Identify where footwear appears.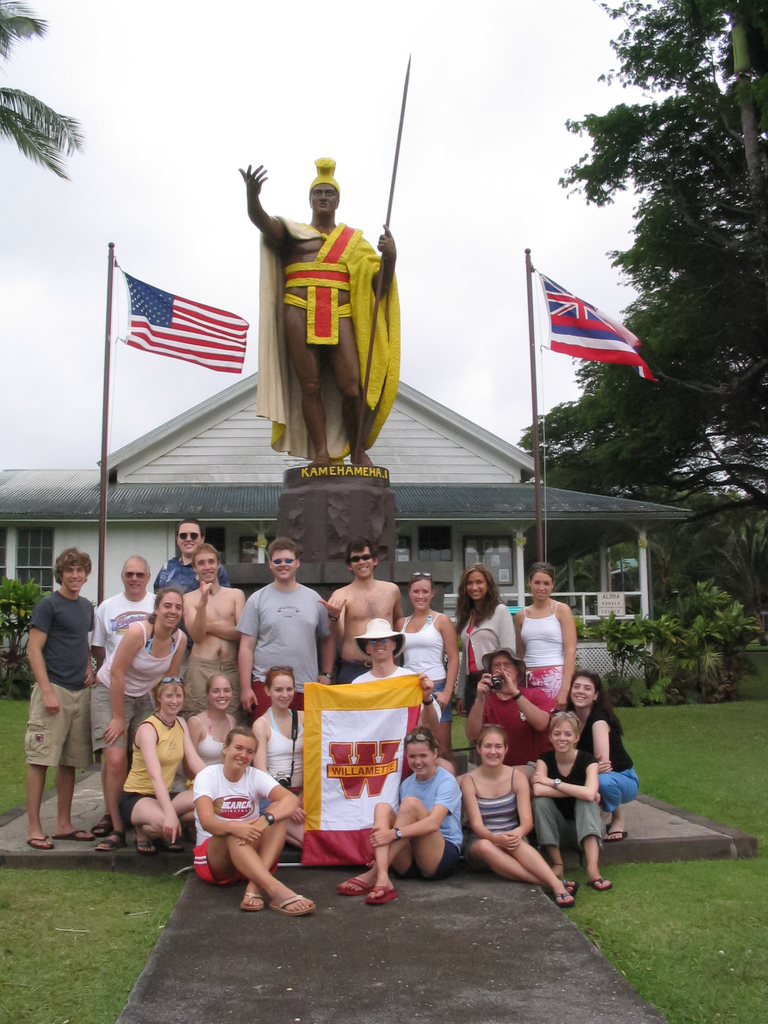
Appears at pyautogui.locateOnScreen(94, 817, 113, 841).
